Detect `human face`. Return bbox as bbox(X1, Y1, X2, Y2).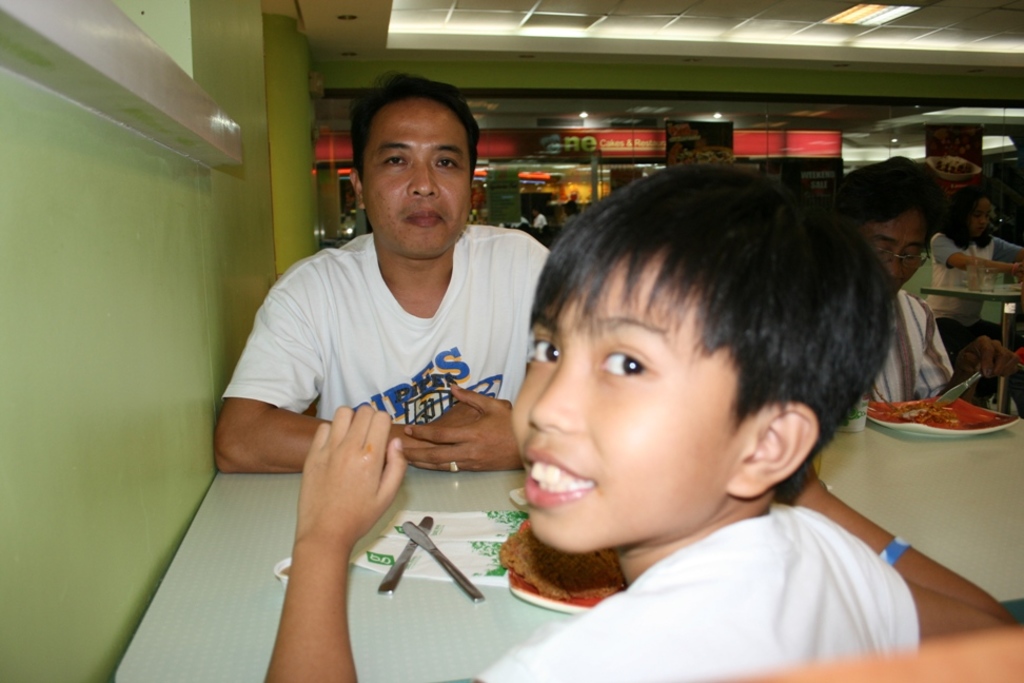
bbox(970, 200, 996, 235).
